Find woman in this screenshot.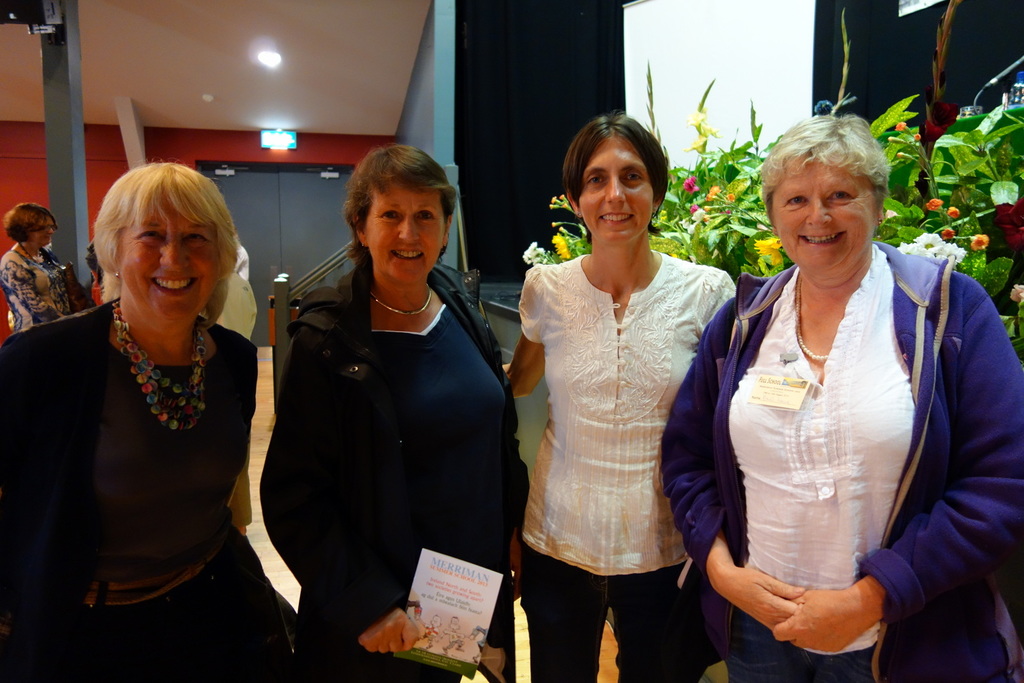
The bounding box for woman is {"x1": 0, "y1": 159, "x2": 299, "y2": 680}.
